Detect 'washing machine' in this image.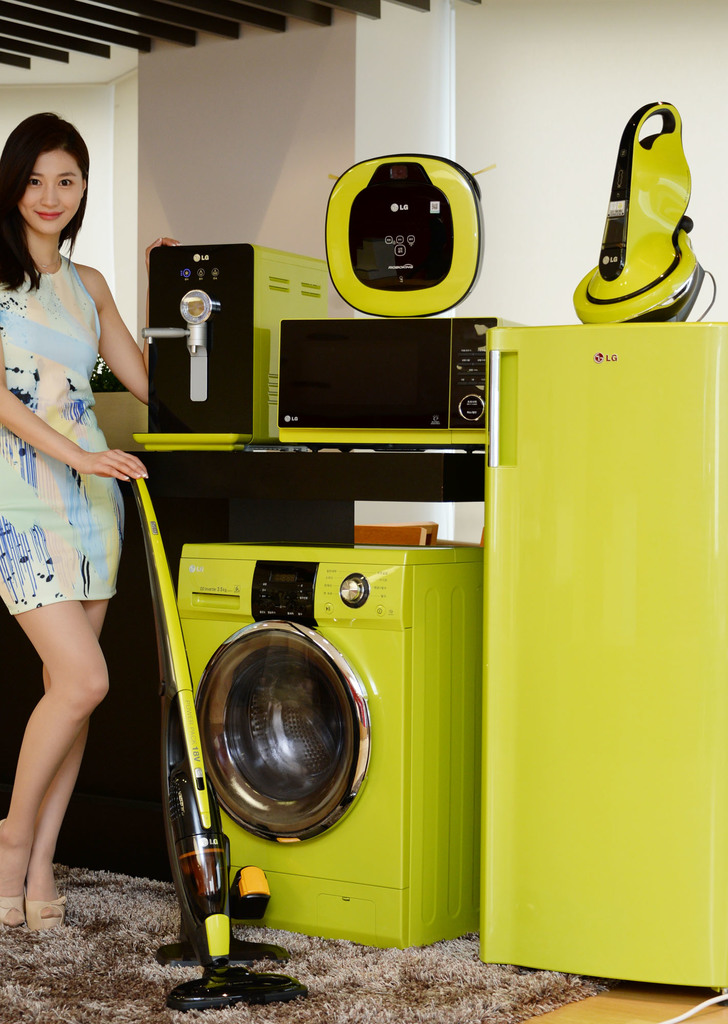
Detection: Rect(197, 543, 477, 947).
